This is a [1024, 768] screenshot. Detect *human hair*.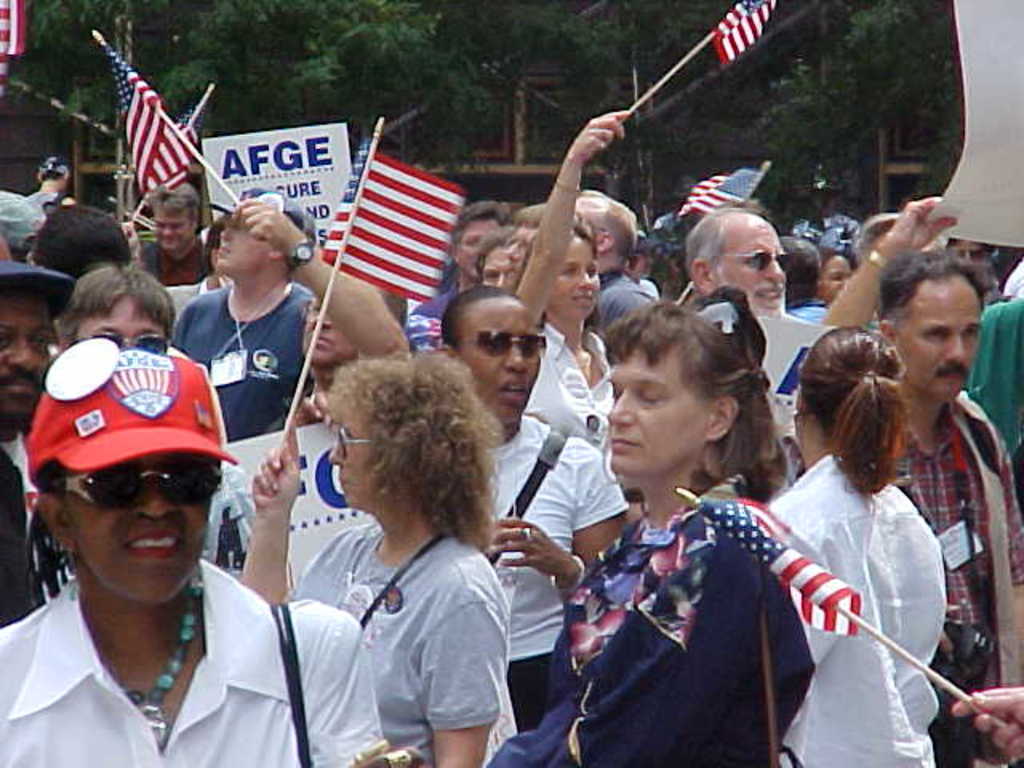
box(776, 235, 824, 304).
